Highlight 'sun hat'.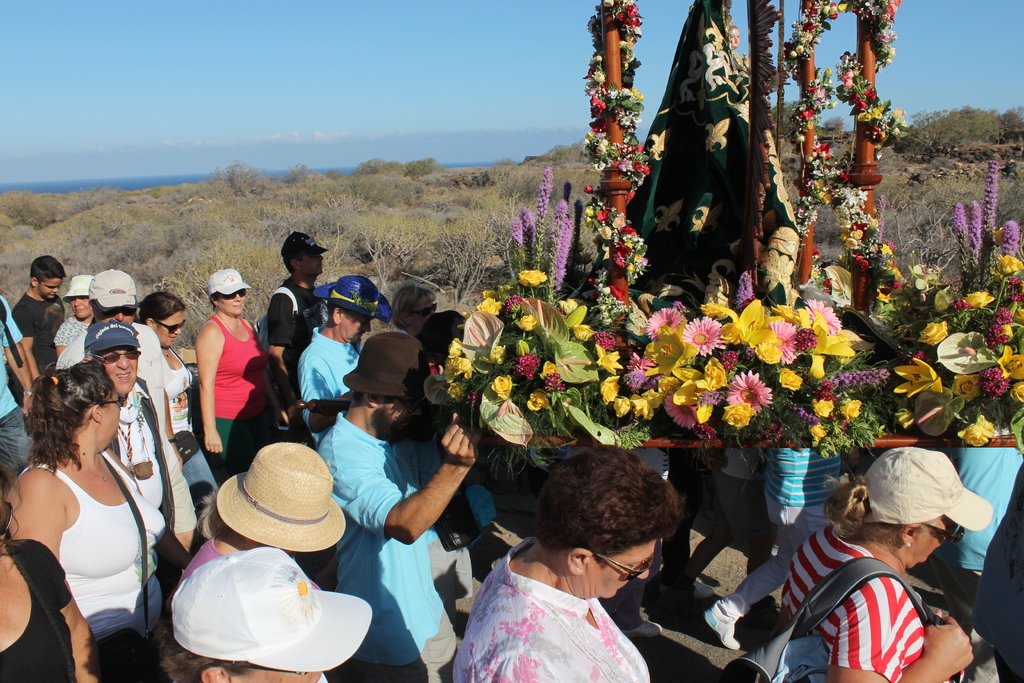
Highlighted region: [x1=282, y1=231, x2=330, y2=258].
